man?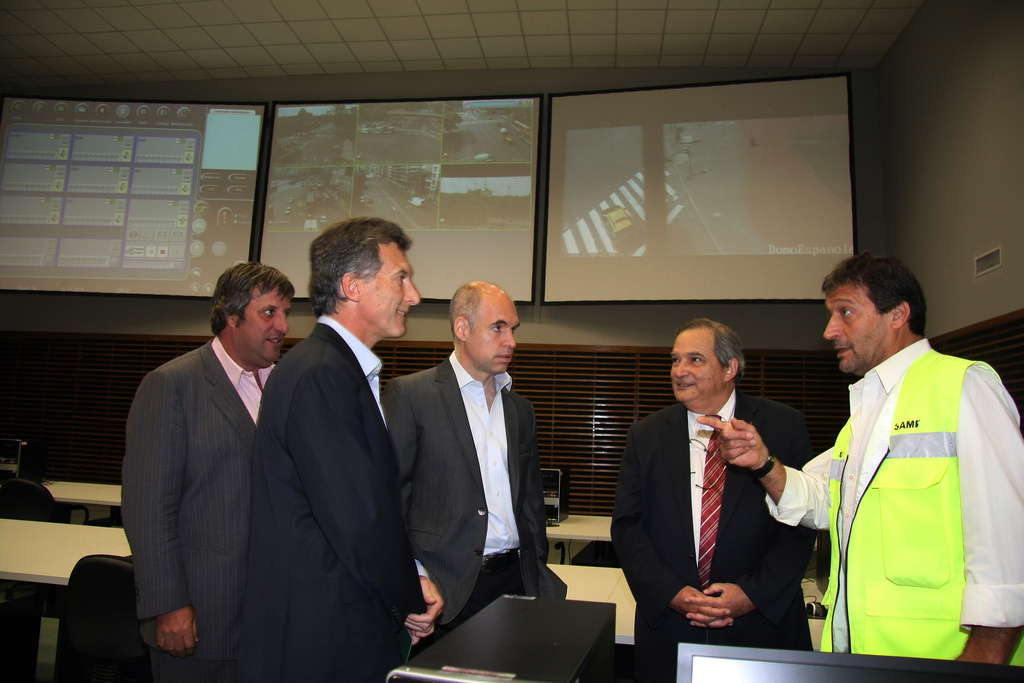
(left=249, top=218, right=445, bottom=682)
